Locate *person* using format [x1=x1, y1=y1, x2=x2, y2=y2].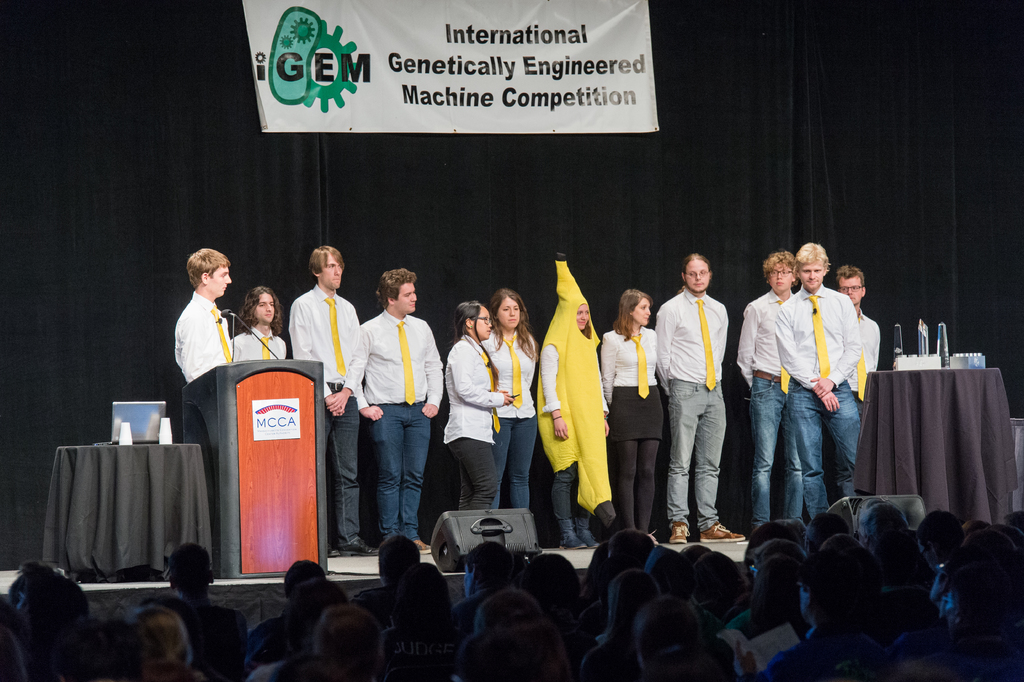
[x1=291, y1=246, x2=374, y2=558].
